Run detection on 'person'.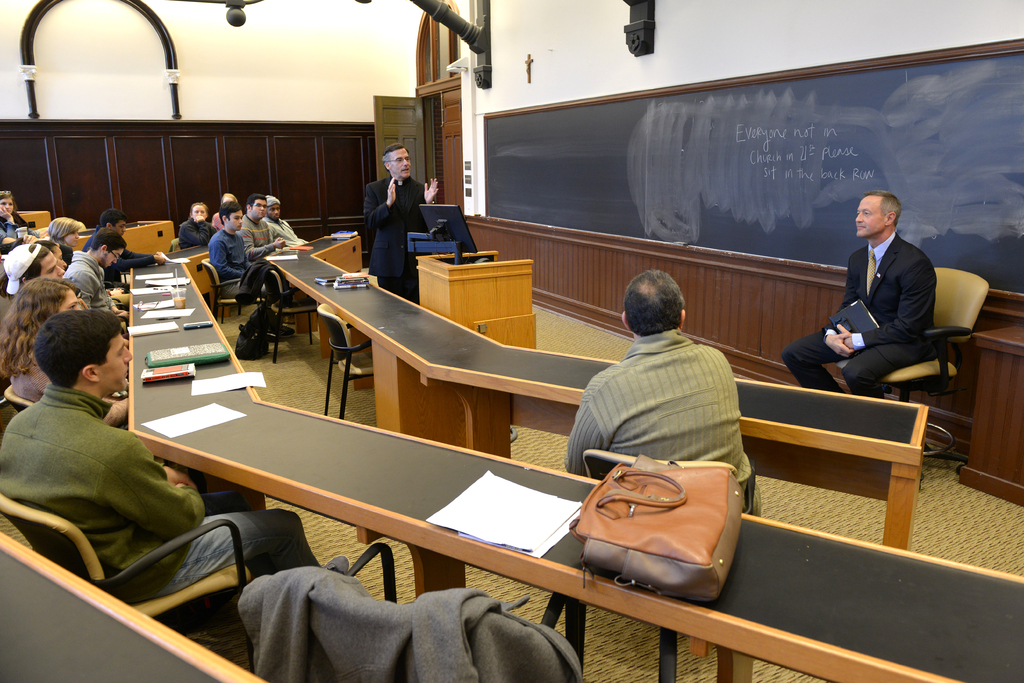
Result: 0 274 128 427.
